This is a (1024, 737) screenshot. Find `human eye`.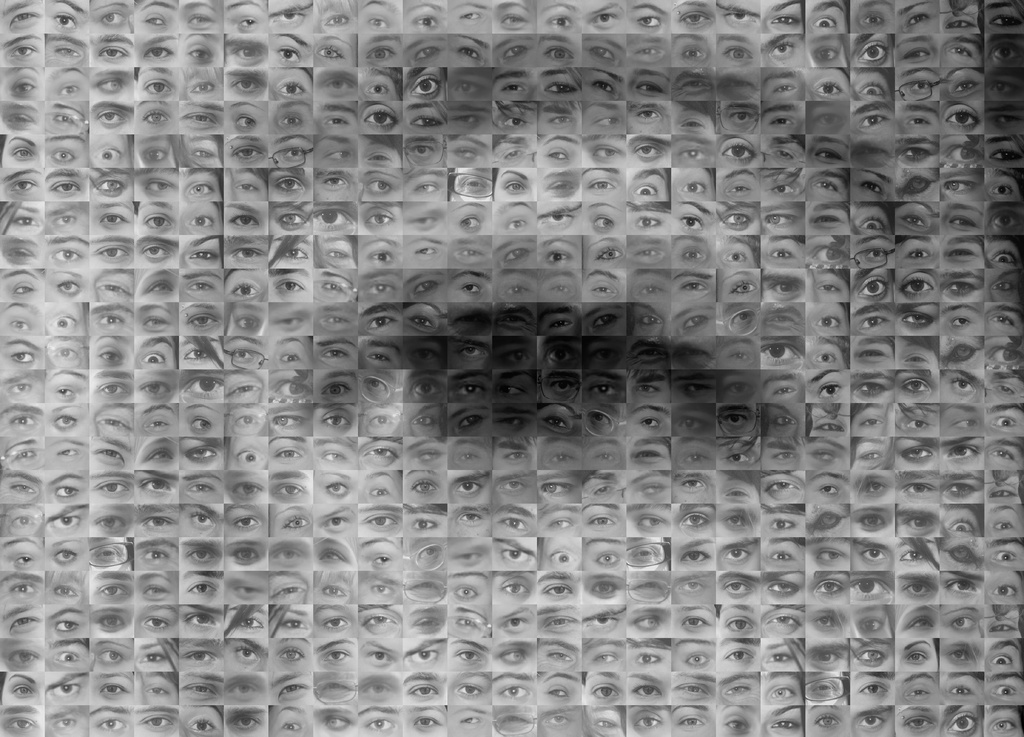
Bounding box: (731, 308, 749, 326).
